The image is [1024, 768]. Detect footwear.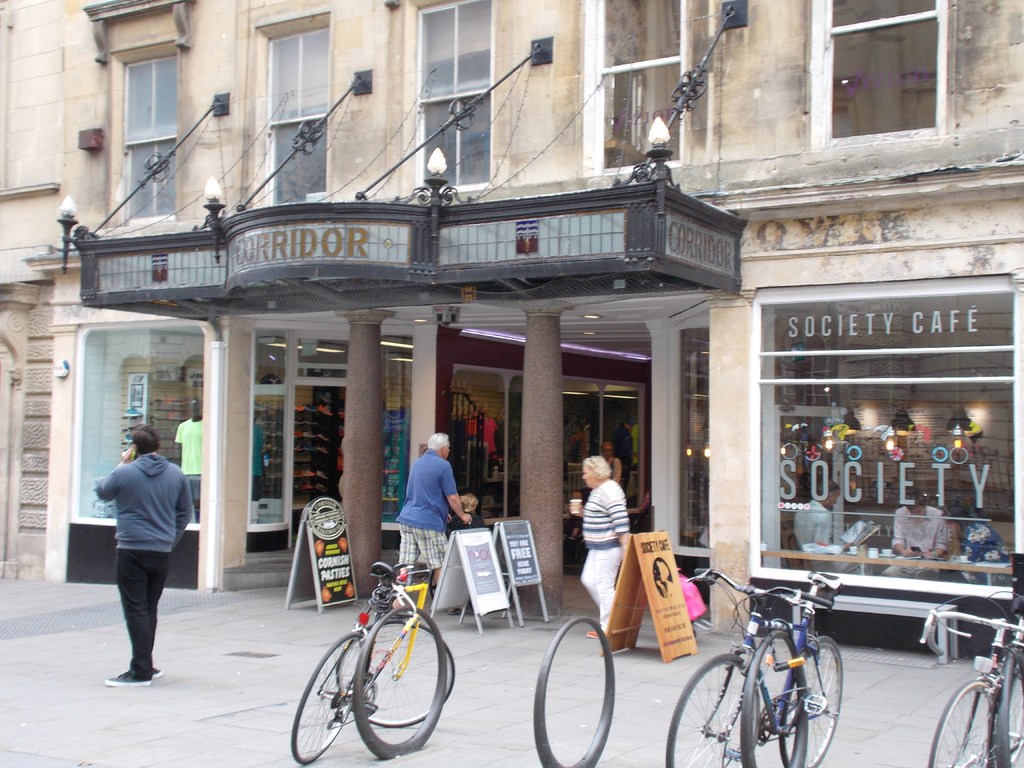
Detection: box=[303, 415, 314, 424].
